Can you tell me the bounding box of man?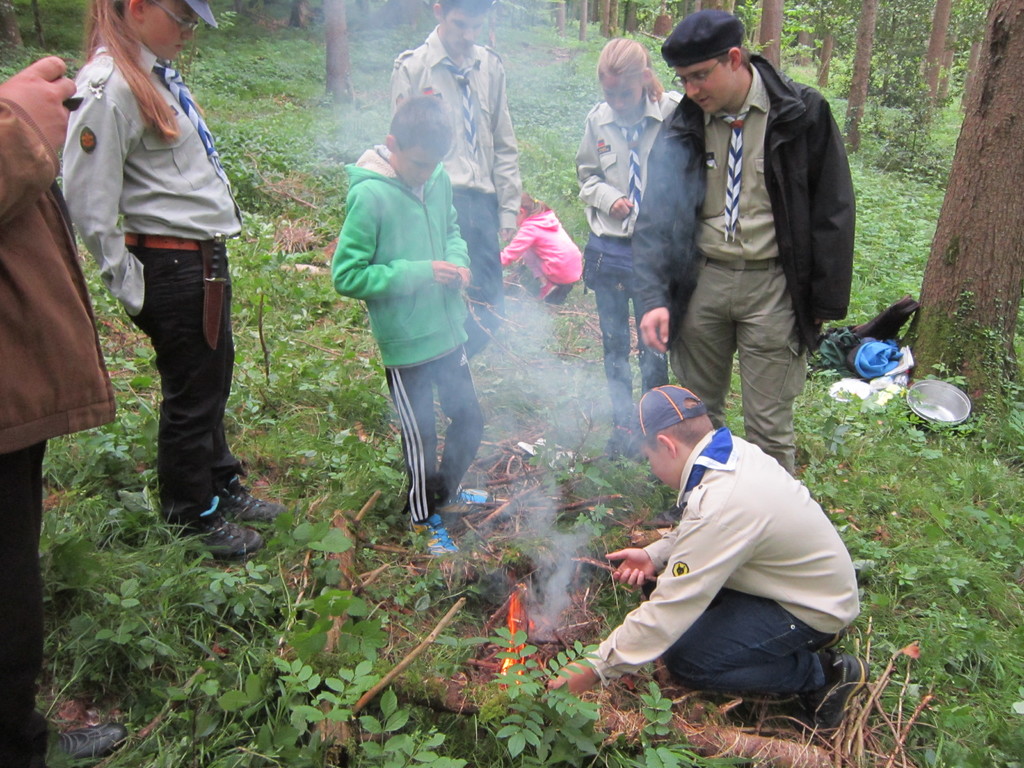
(left=541, top=376, right=849, bottom=707).
